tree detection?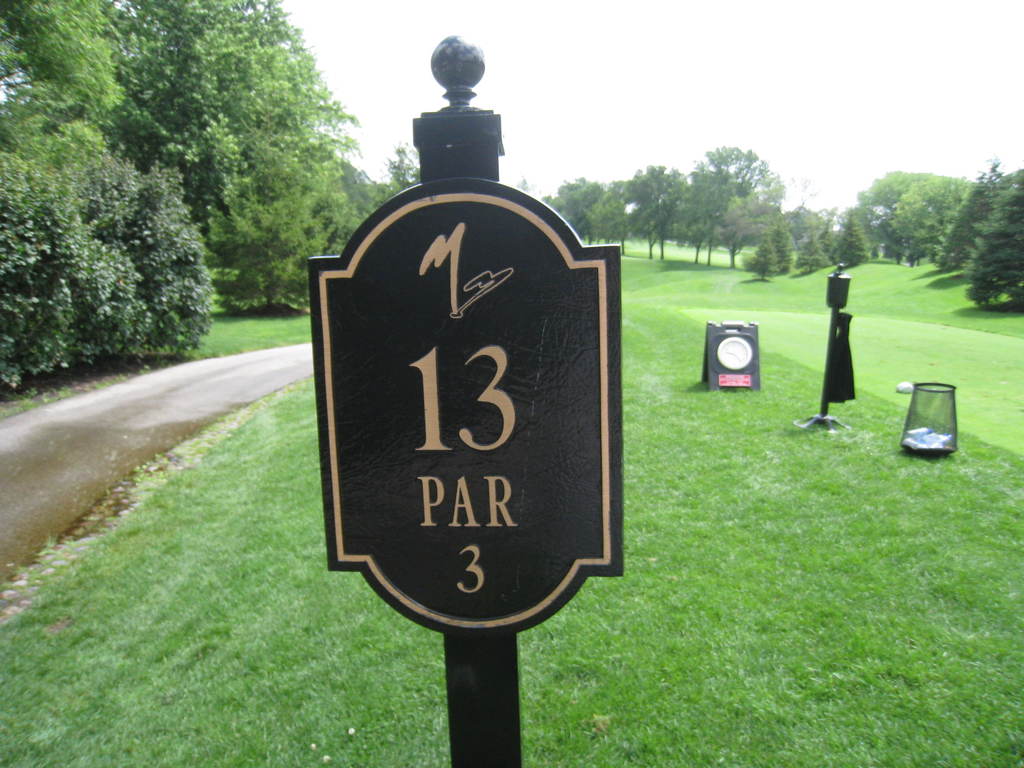
x1=737, y1=221, x2=796, y2=285
